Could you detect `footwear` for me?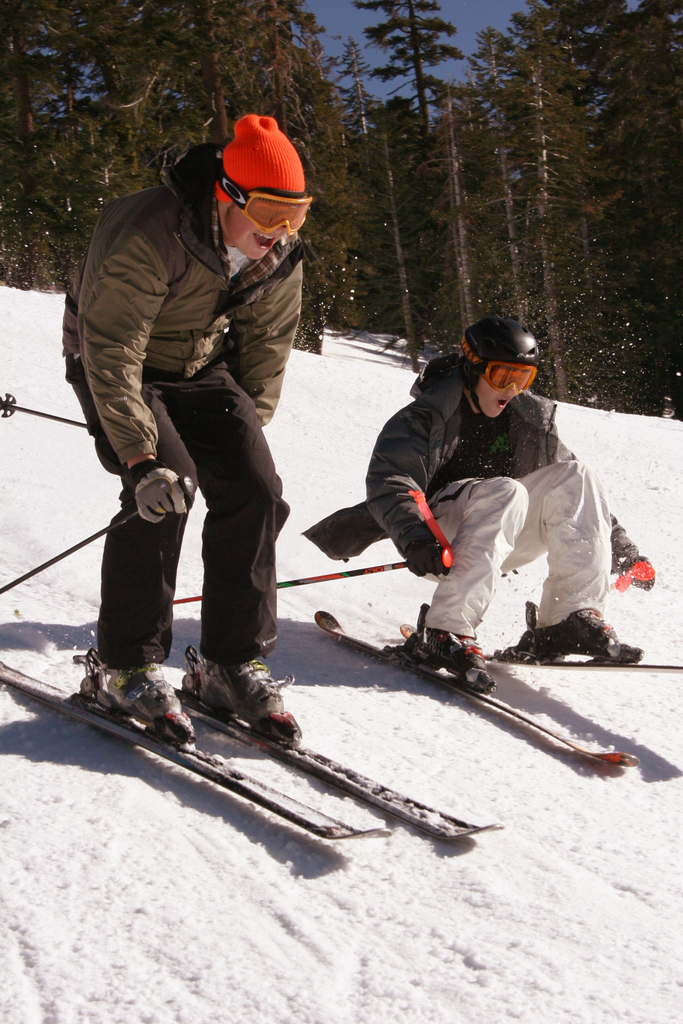
Detection result: box(420, 634, 491, 684).
